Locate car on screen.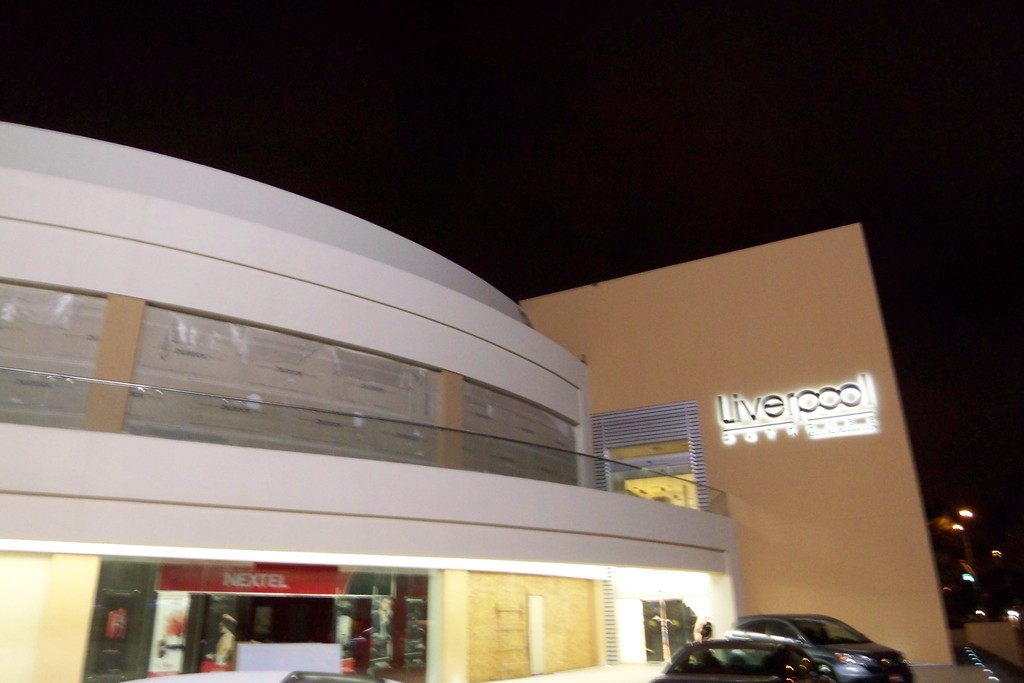
On screen at left=650, top=628, right=814, bottom=682.
